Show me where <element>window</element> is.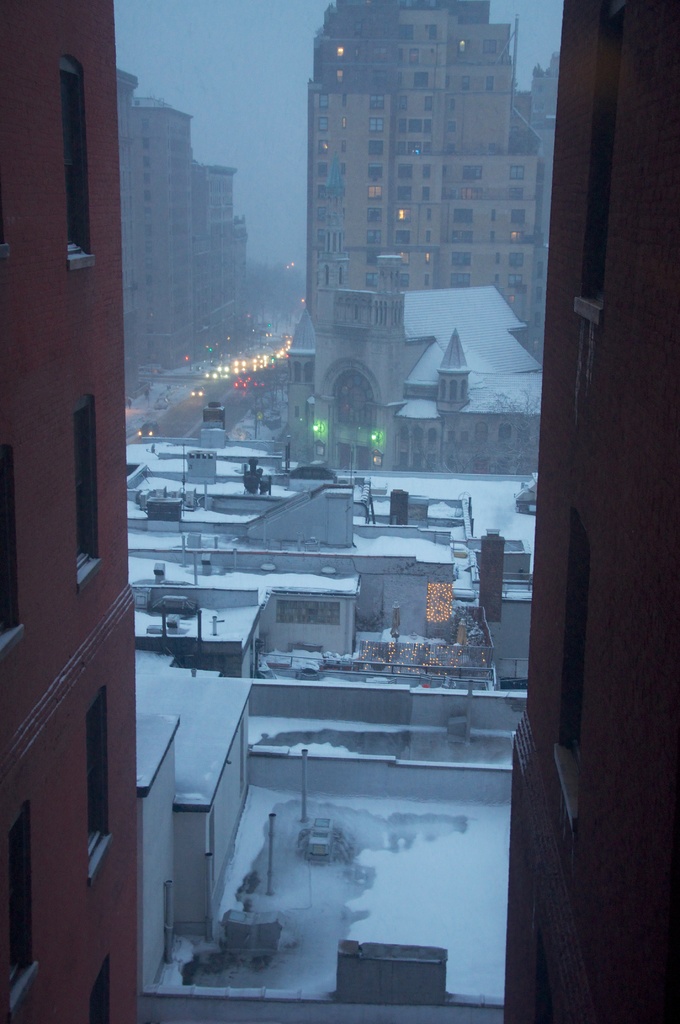
<element>window</element> is at locate(91, 695, 105, 872).
